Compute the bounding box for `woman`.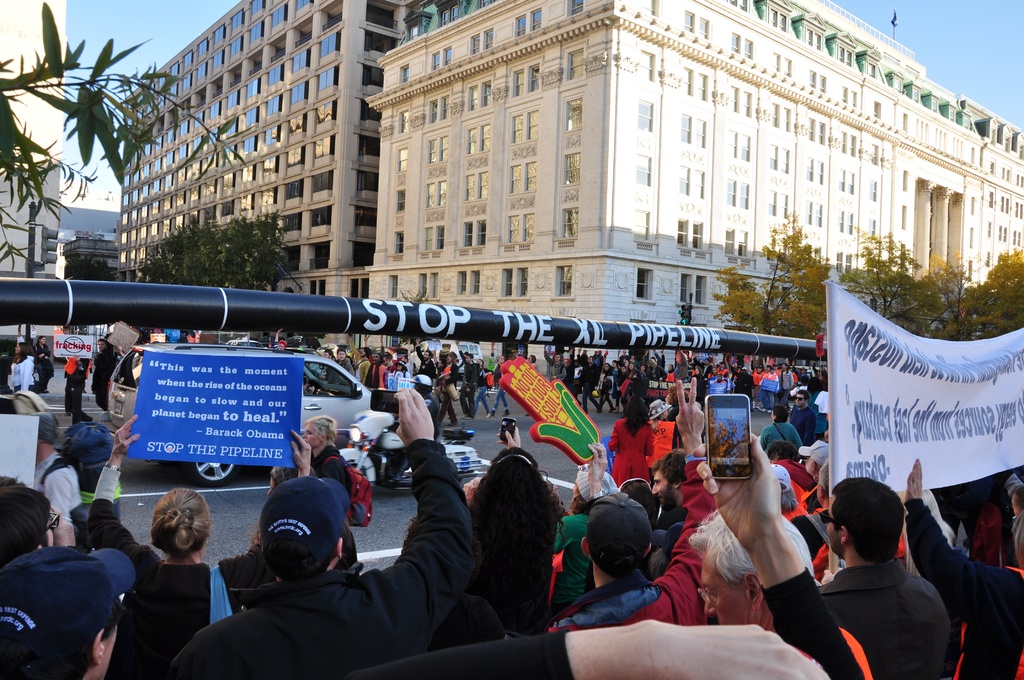
[12,337,37,391].
